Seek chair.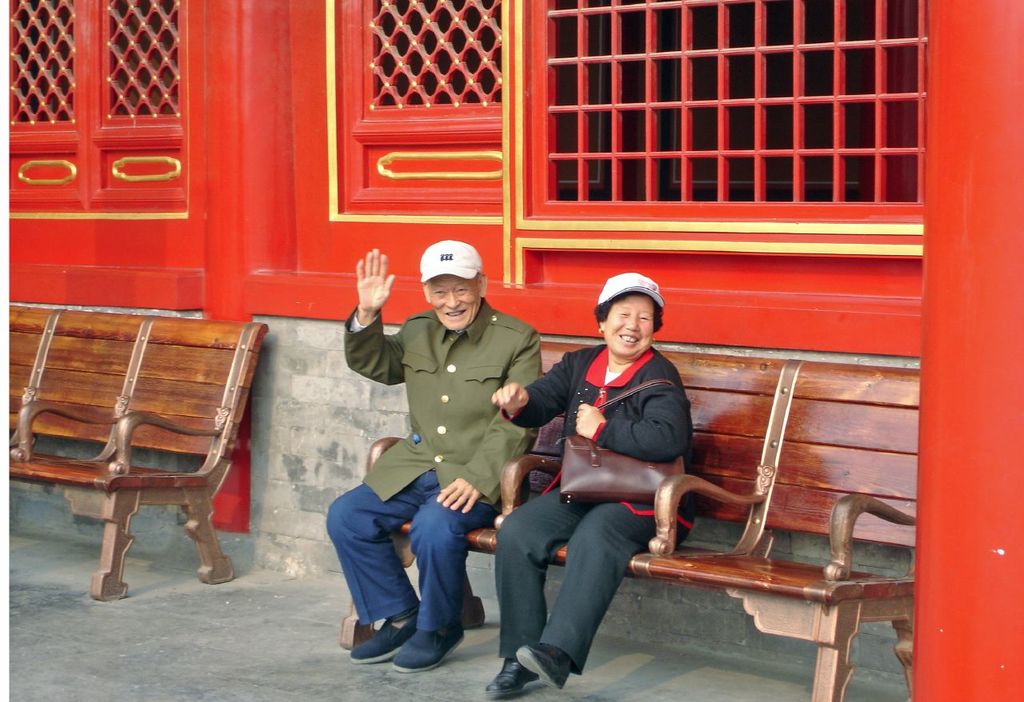
(336,340,594,652).
